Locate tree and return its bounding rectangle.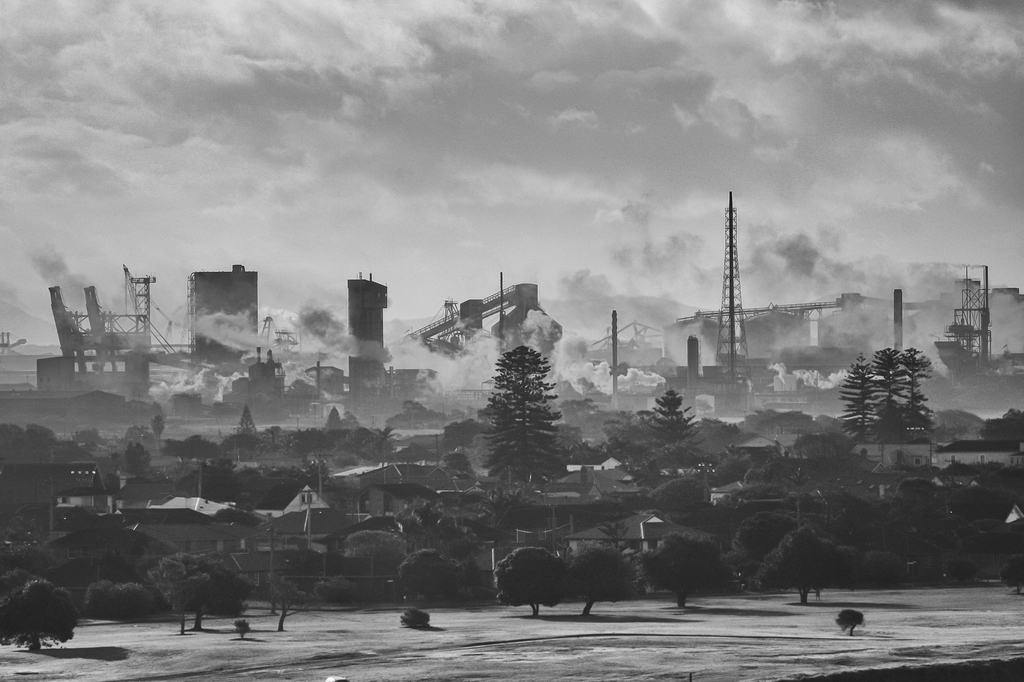
select_region(481, 349, 567, 501).
